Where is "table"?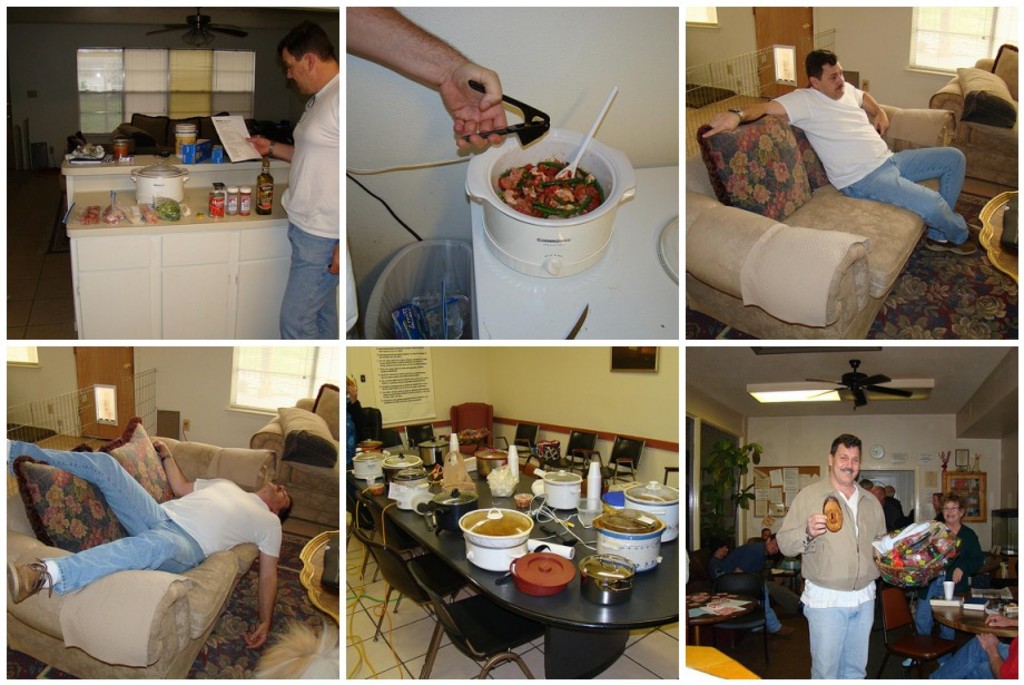
bbox=(974, 193, 1023, 281).
